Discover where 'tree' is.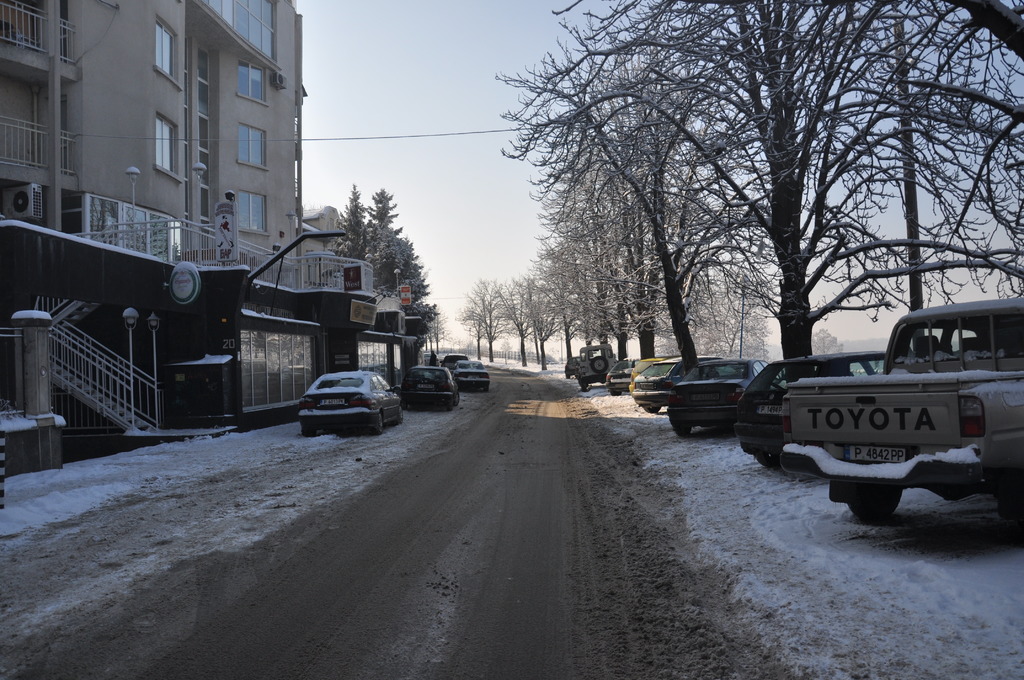
Discovered at rect(369, 187, 429, 304).
